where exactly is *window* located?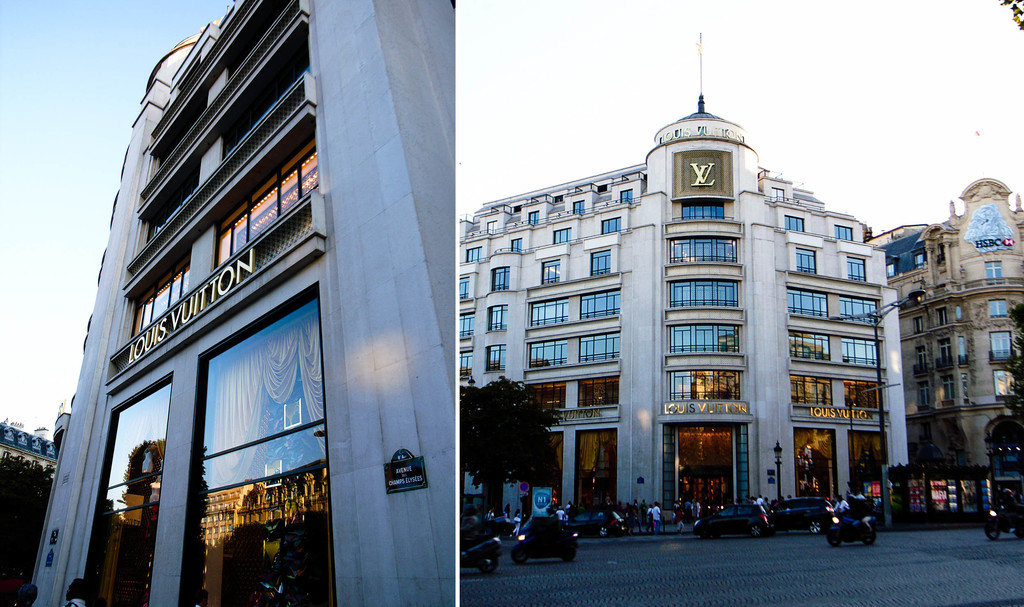
Its bounding box is 669/240/739/264.
